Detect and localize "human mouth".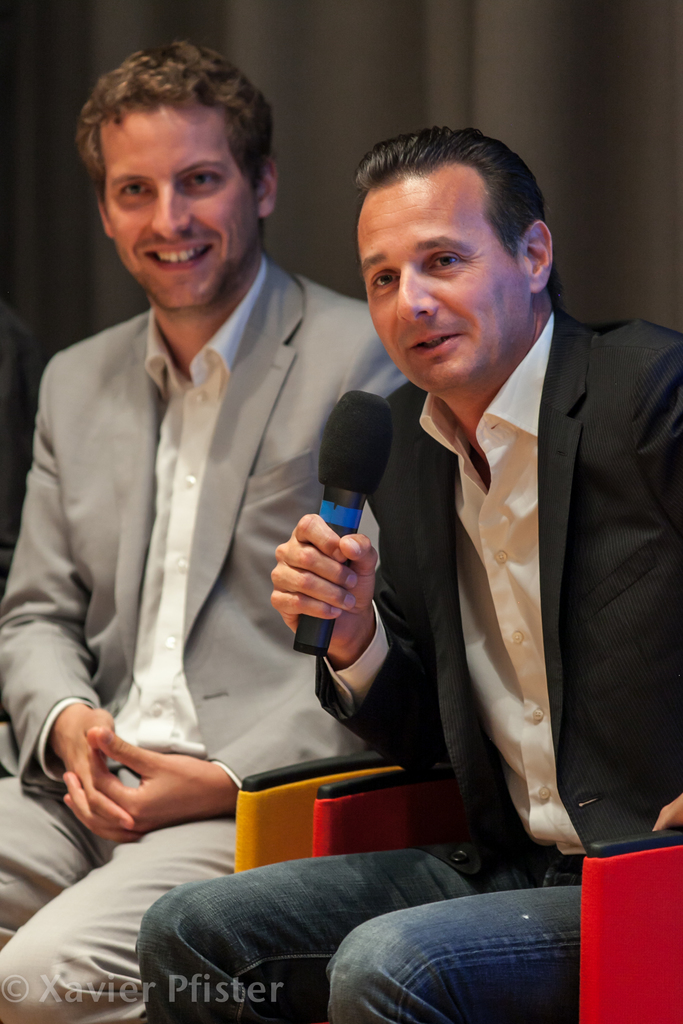
Localized at 400:320:475:364.
